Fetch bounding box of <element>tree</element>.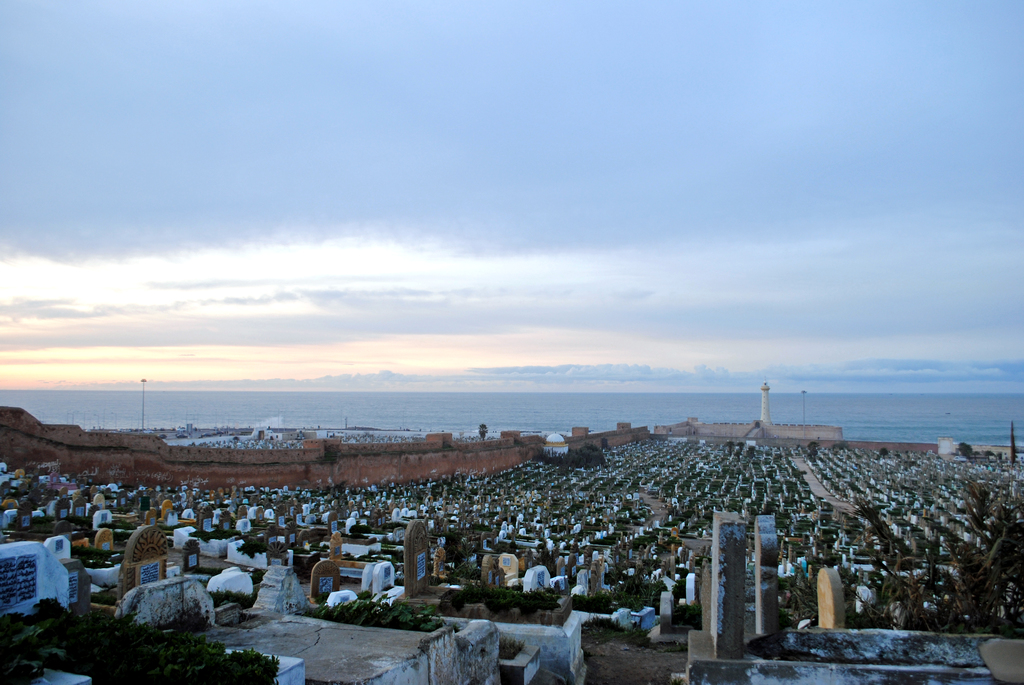
Bbox: rect(533, 442, 608, 467).
